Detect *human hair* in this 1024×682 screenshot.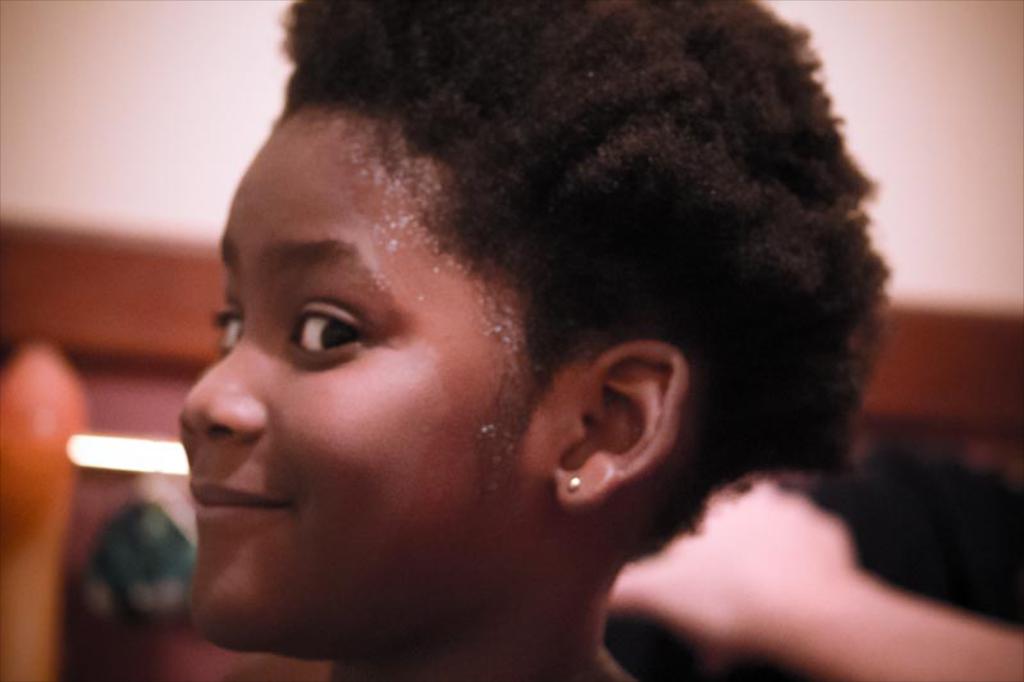
Detection: <region>276, 0, 896, 558</region>.
